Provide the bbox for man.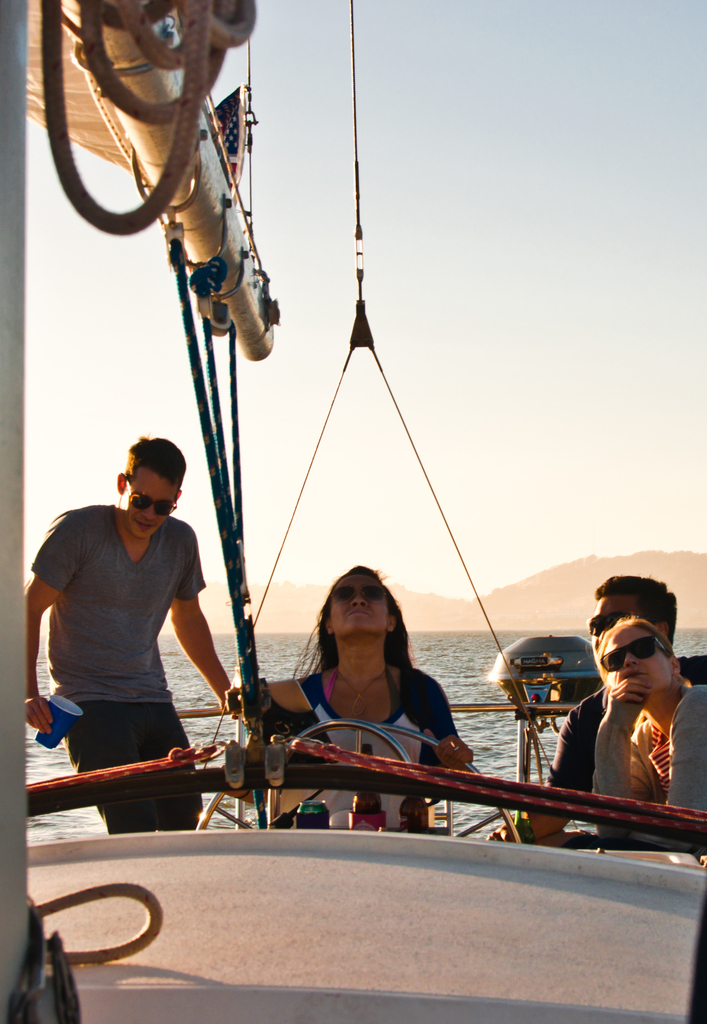
left=561, top=589, right=704, bottom=834.
